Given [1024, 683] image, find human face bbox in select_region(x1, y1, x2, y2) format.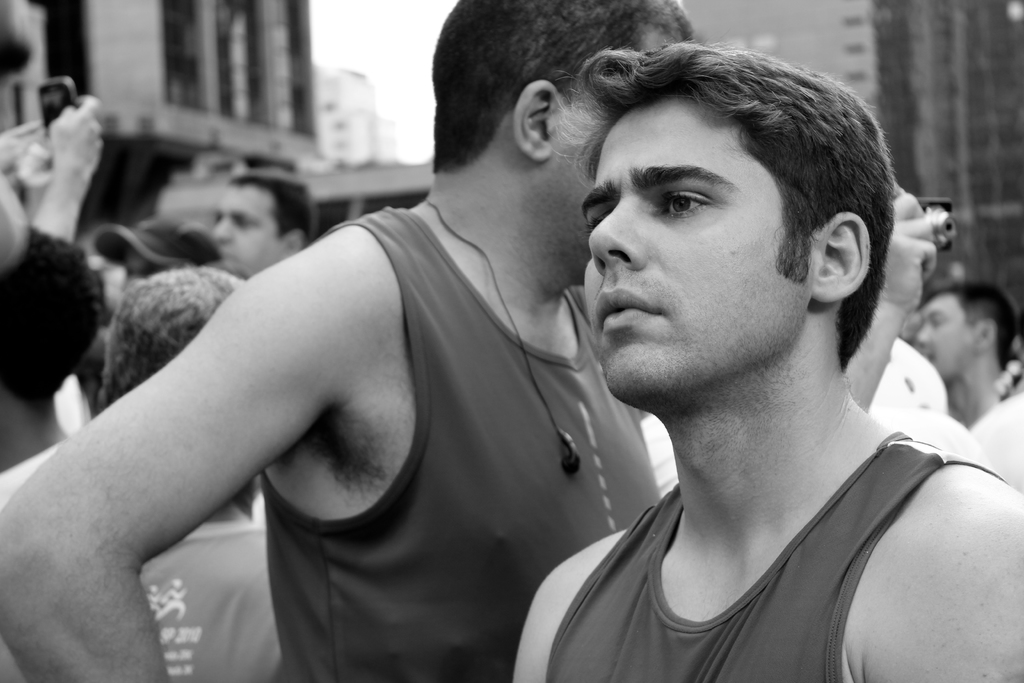
select_region(520, 106, 607, 288).
